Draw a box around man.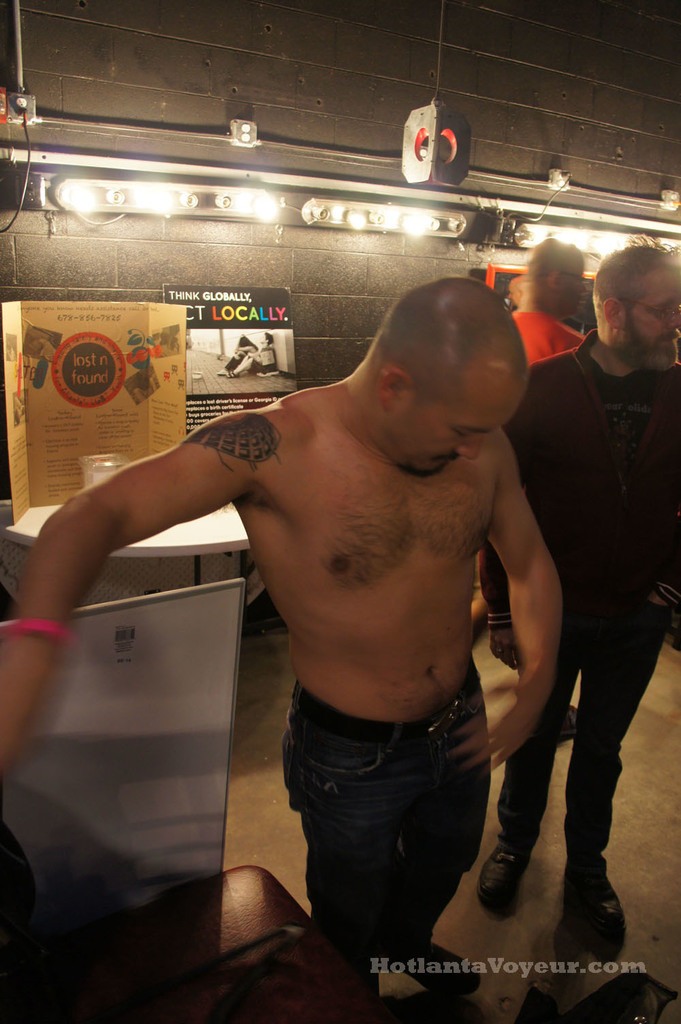
box(0, 272, 562, 997).
